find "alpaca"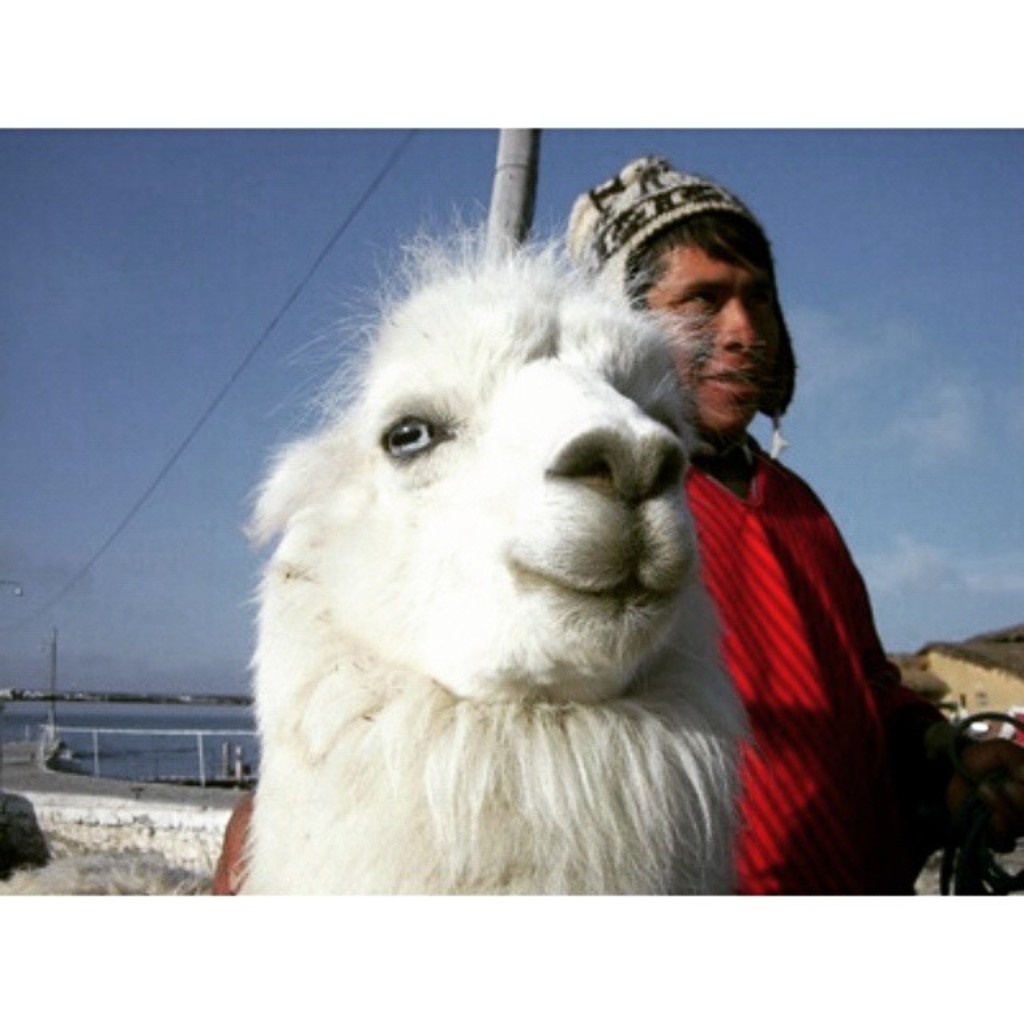
227 190 749 901
